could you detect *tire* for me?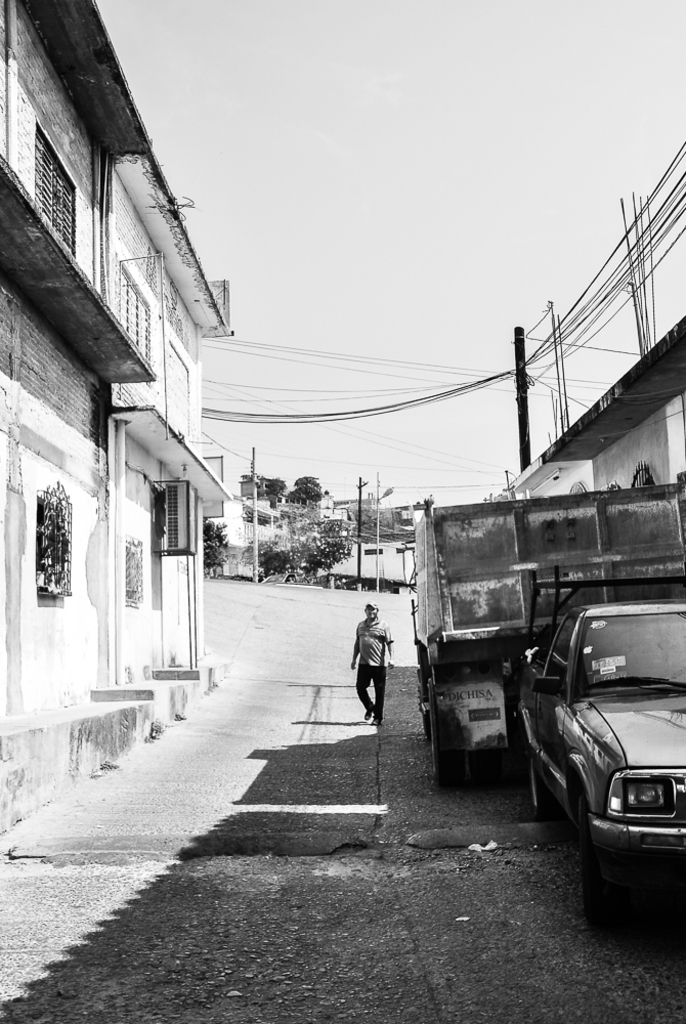
Detection result: detection(584, 802, 627, 928).
